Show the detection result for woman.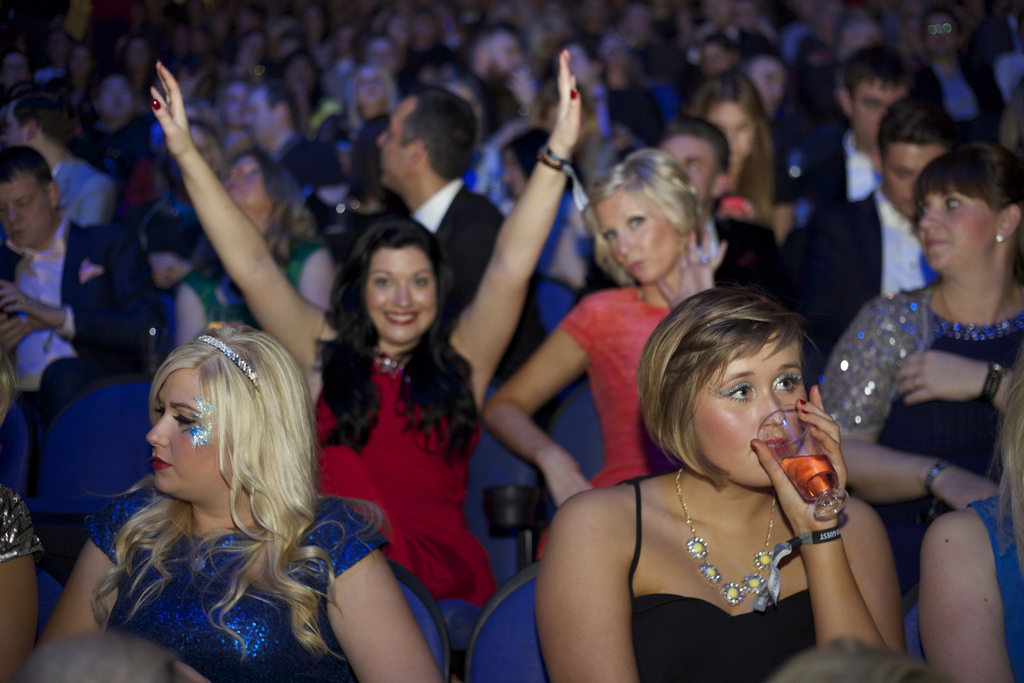
l=145, t=49, r=589, b=612.
